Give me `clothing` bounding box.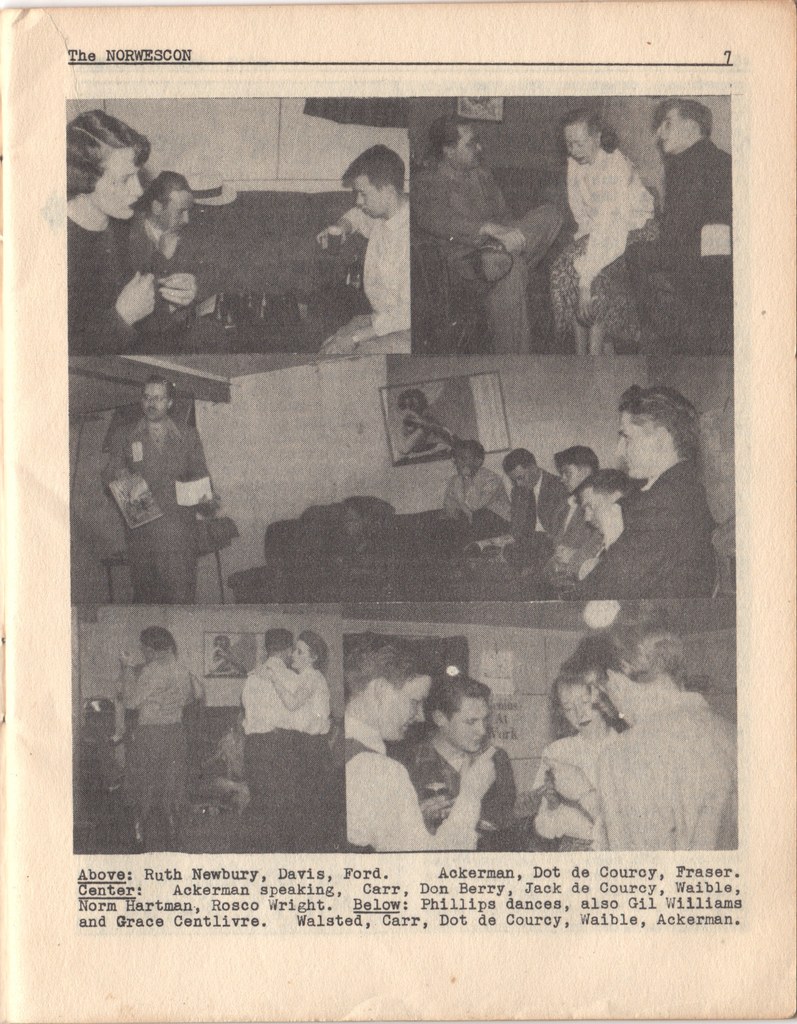
<bbox>431, 463, 514, 568</bbox>.
